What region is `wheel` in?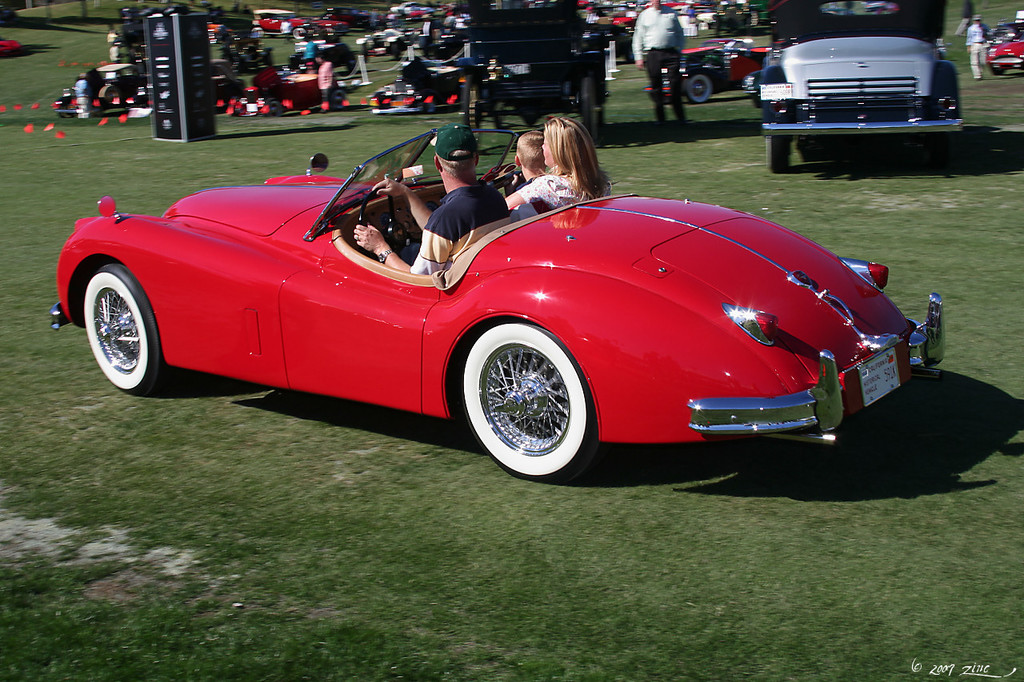
(80,261,176,395).
